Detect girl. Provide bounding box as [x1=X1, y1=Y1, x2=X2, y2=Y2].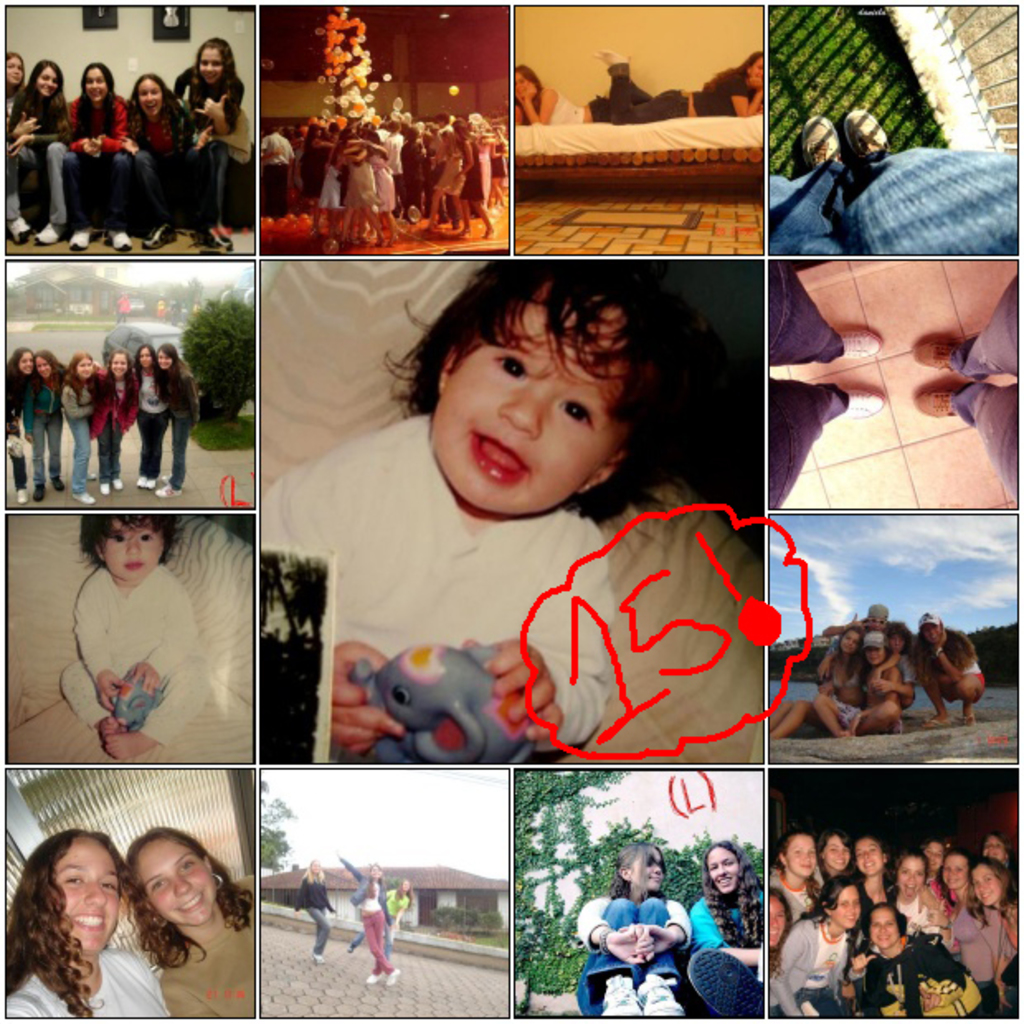
[x1=61, y1=514, x2=208, y2=761].
